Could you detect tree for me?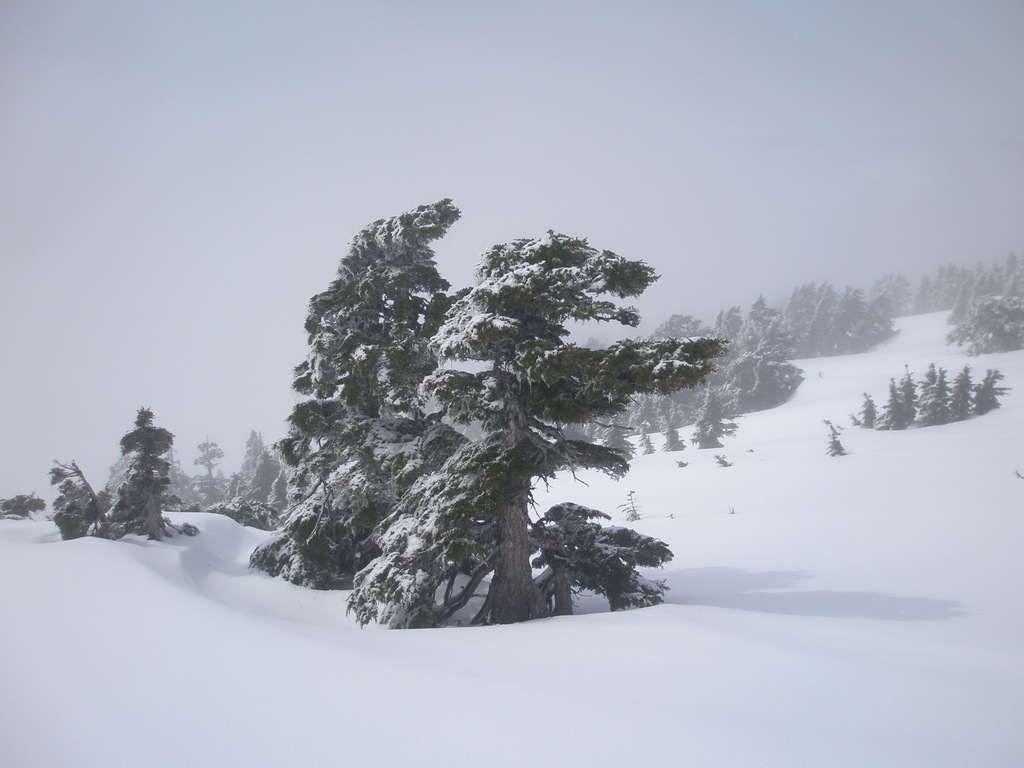
Detection result: Rect(598, 414, 634, 465).
